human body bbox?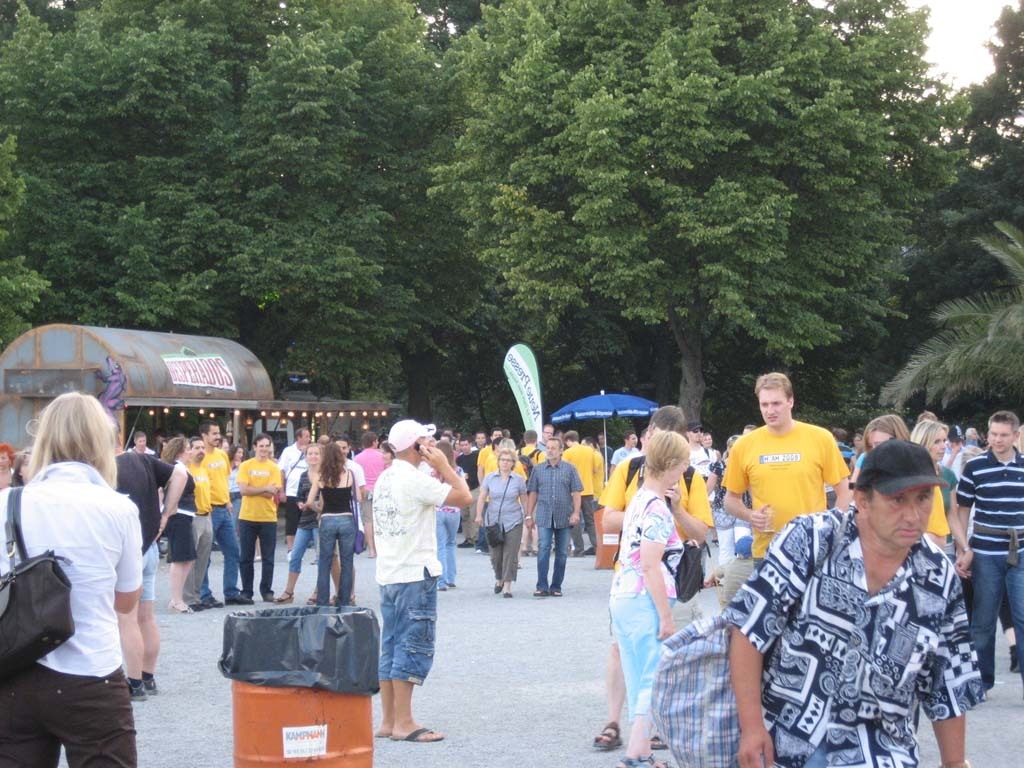
left=610, top=425, right=639, bottom=464
